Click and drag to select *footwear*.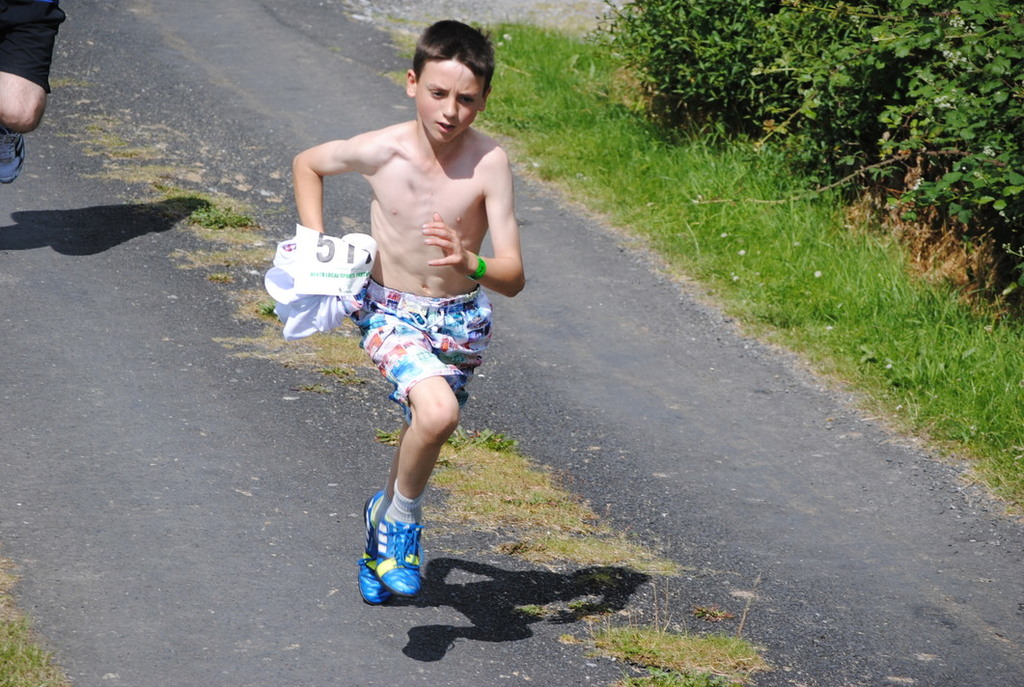
Selection: (376,503,424,599).
